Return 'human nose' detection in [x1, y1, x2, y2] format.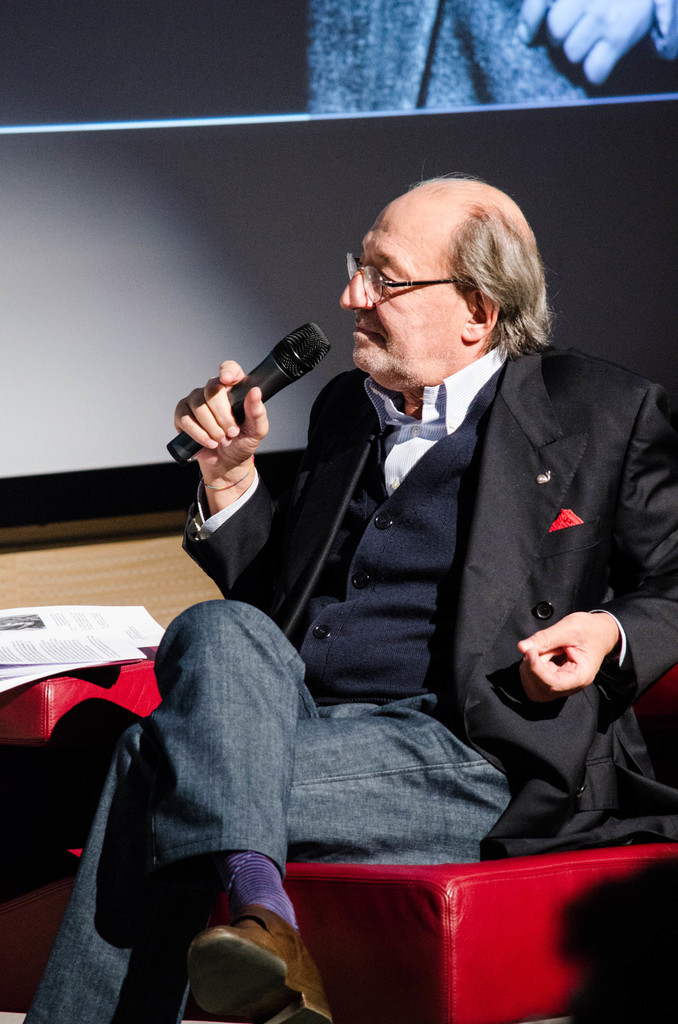
[335, 258, 371, 310].
